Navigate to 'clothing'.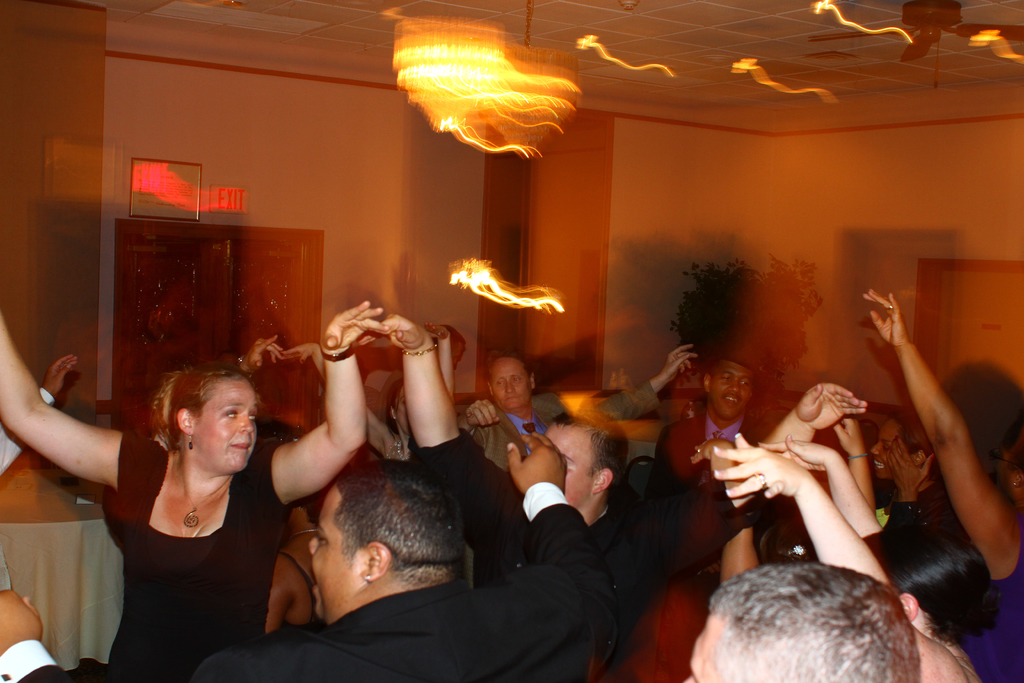
Navigation target: (956,524,1023,682).
